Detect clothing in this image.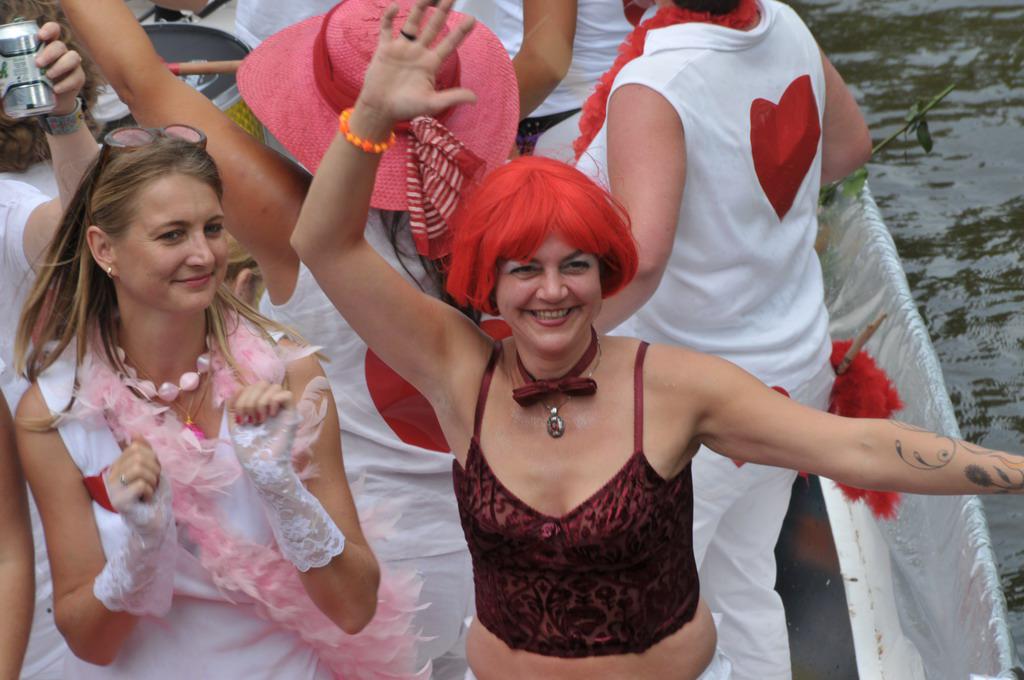
Detection: rect(608, 0, 831, 679).
